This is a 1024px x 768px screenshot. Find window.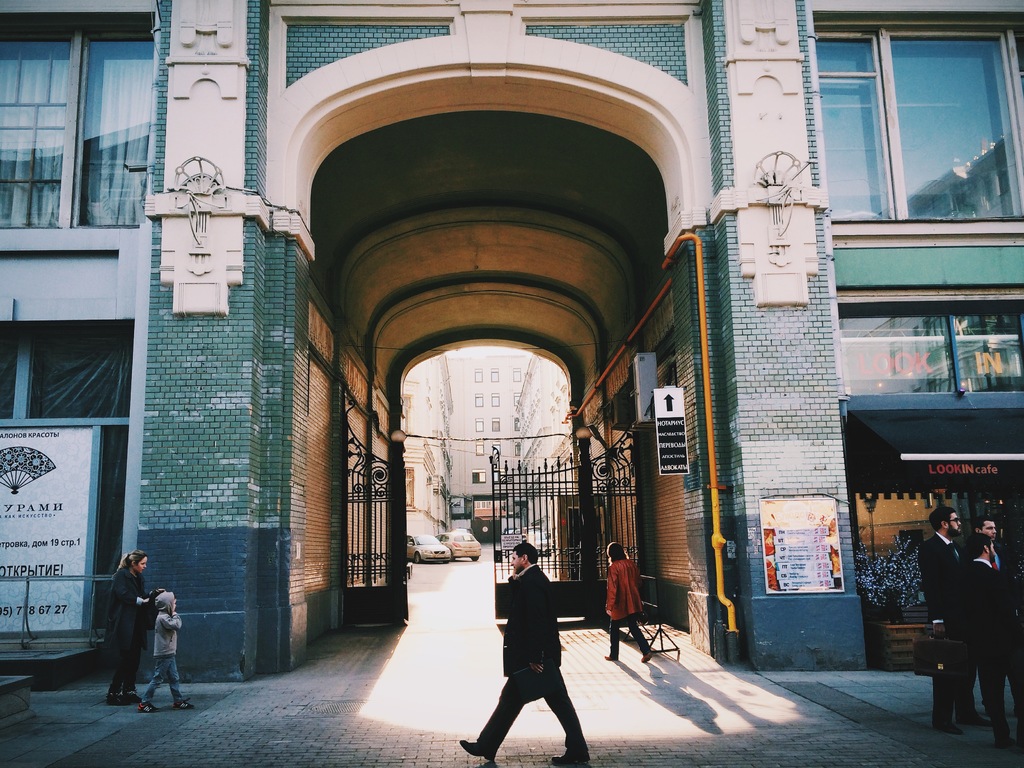
Bounding box: bbox(488, 420, 501, 430).
